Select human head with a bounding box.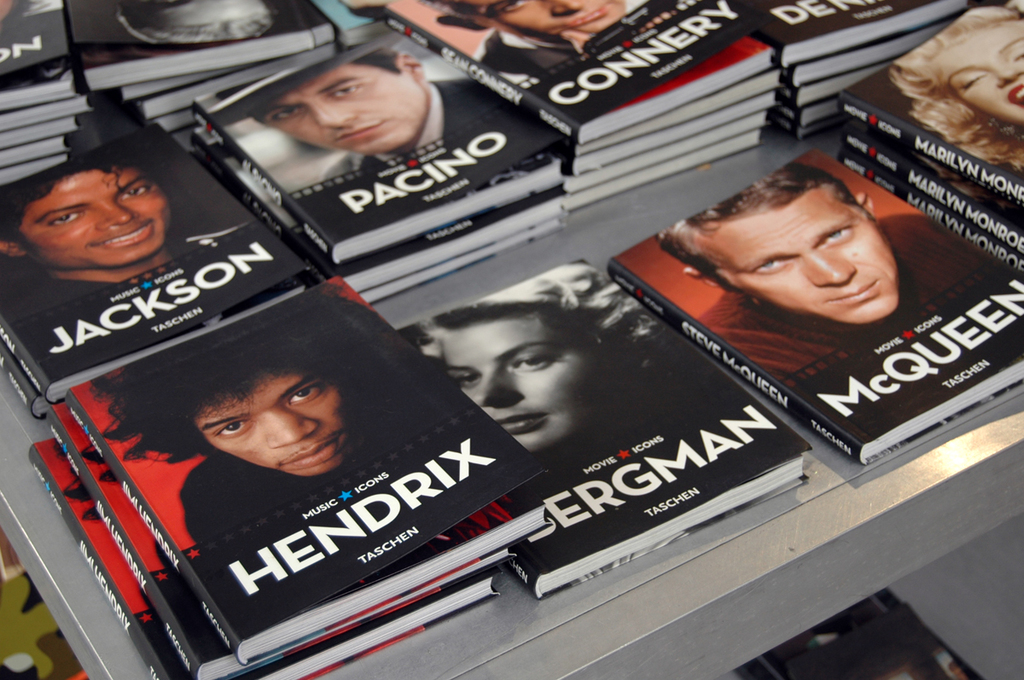
bbox=(207, 29, 425, 157).
